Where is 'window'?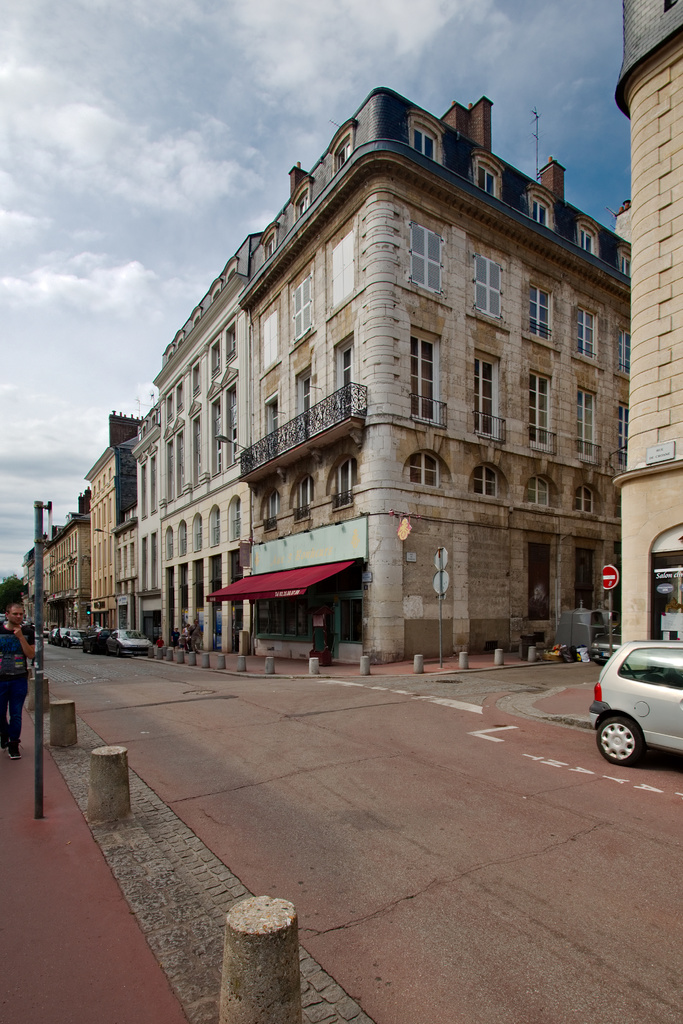
box(334, 460, 359, 505).
